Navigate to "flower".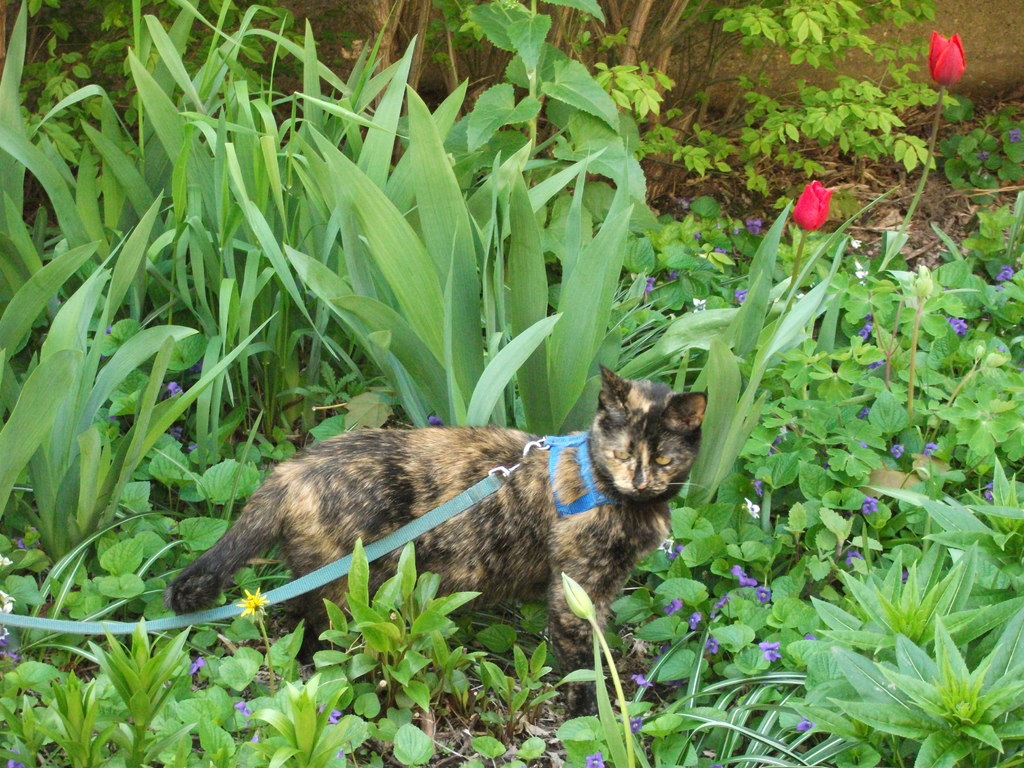
Navigation target: box(922, 22, 969, 87).
